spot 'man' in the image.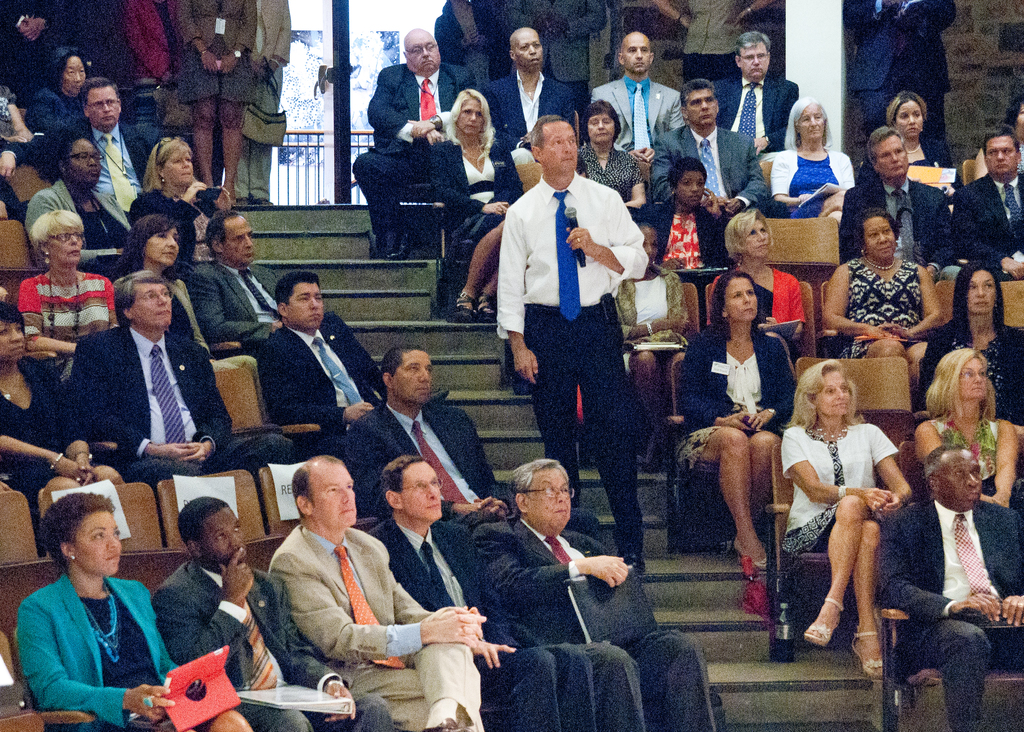
'man' found at bbox(468, 457, 726, 731).
